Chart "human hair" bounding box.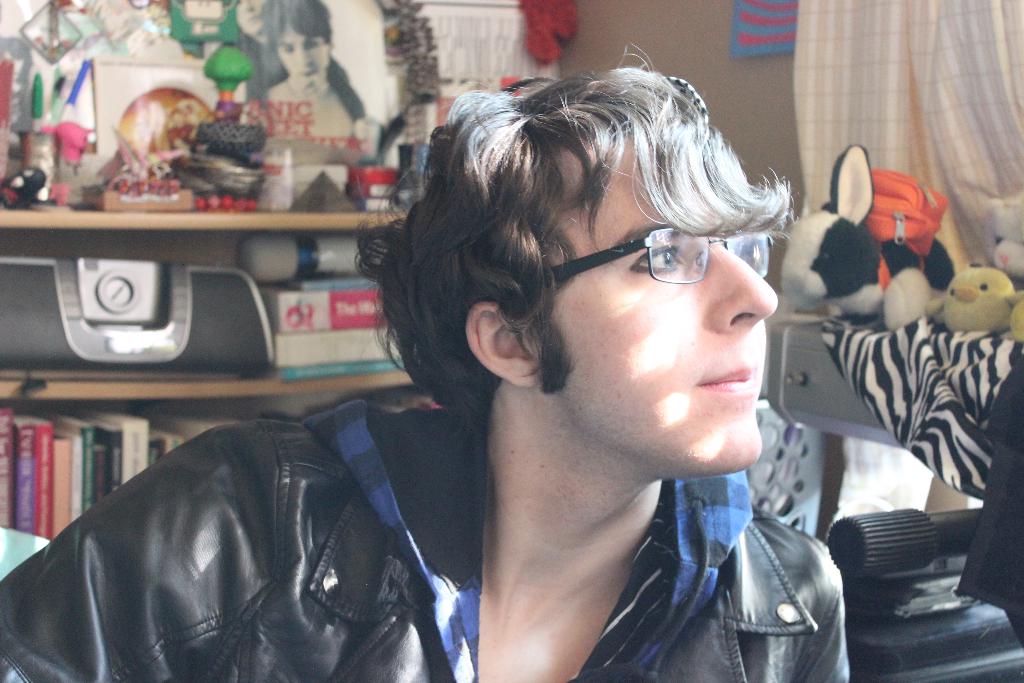
Charted: l=245, t=0, r=365, b=122.
